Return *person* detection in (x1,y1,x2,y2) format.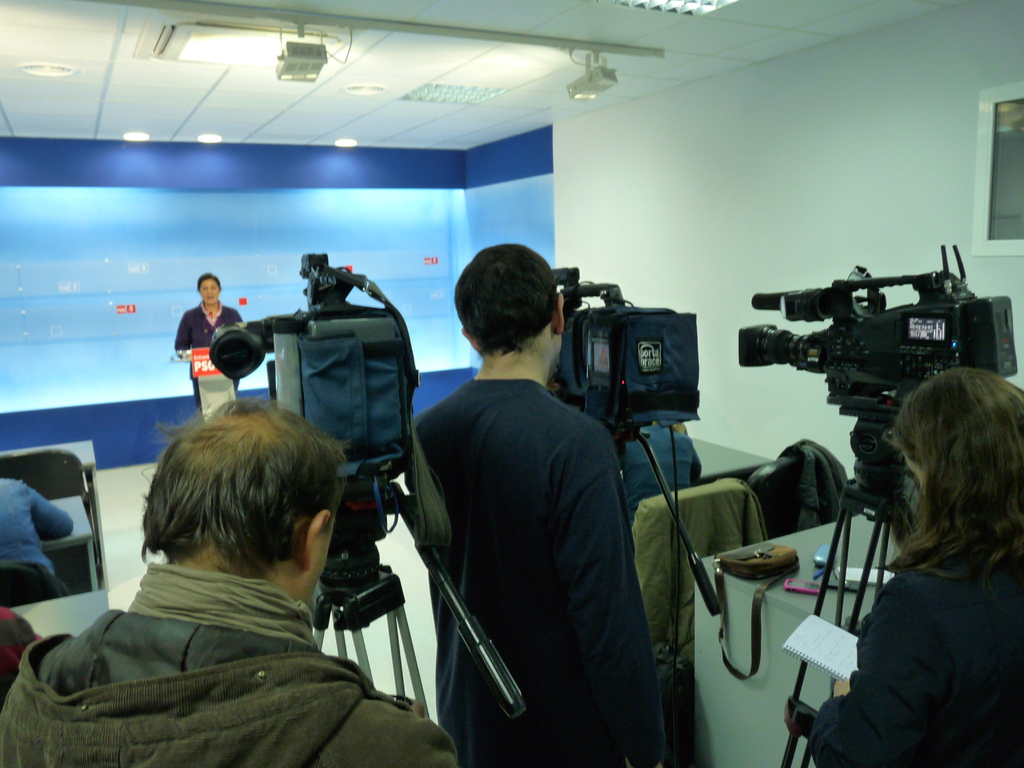
(0,395,456,767).
